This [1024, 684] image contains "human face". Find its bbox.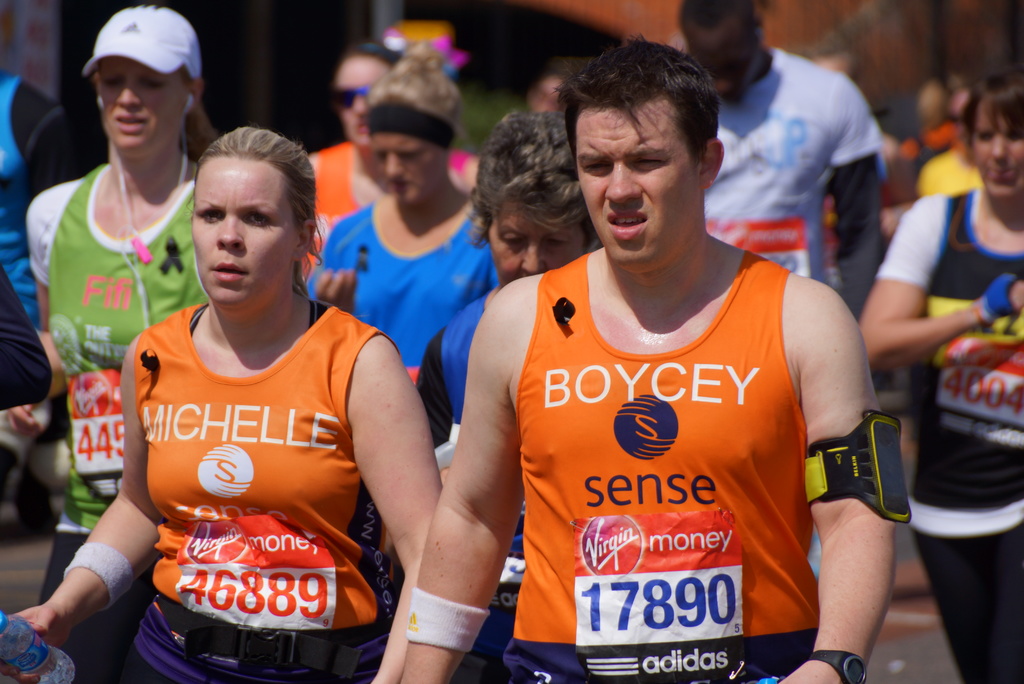
376, 129, 439, 205.
